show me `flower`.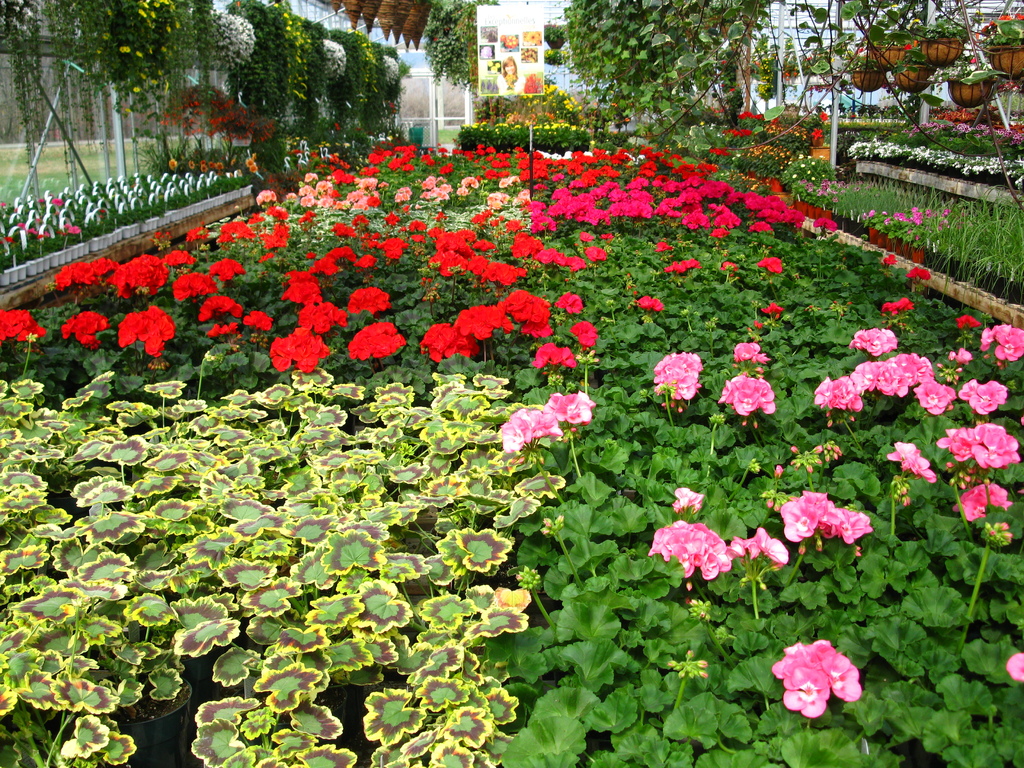
`flower` is here: (left=914, top=376, right=956, bottom=417).
